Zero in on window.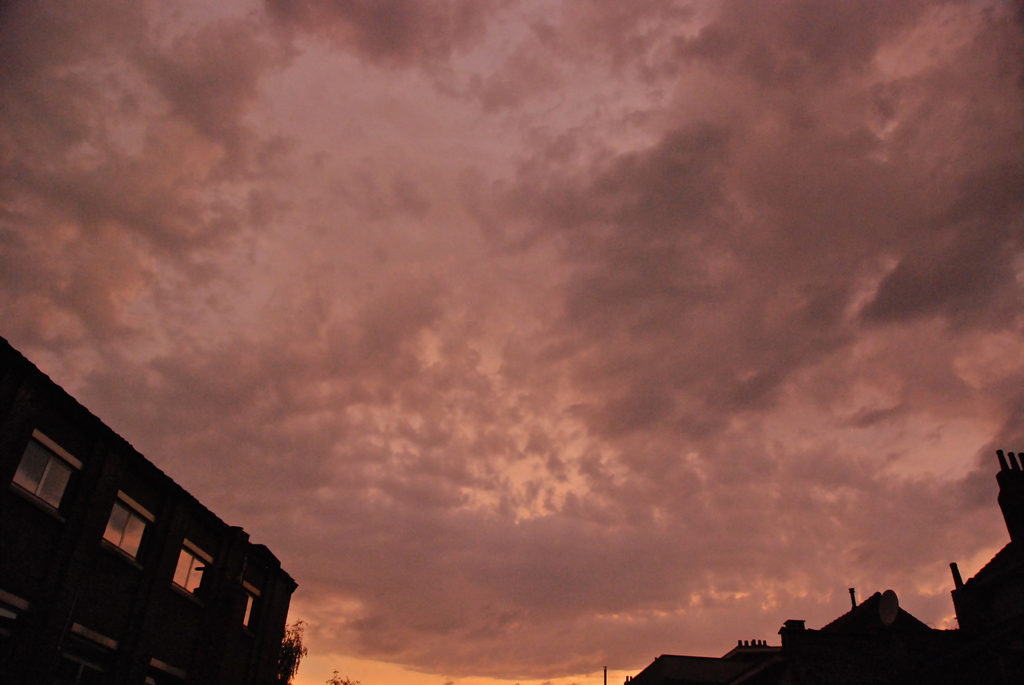
Zeroed in: (left=234, top=576, right=269, bottom=632).
